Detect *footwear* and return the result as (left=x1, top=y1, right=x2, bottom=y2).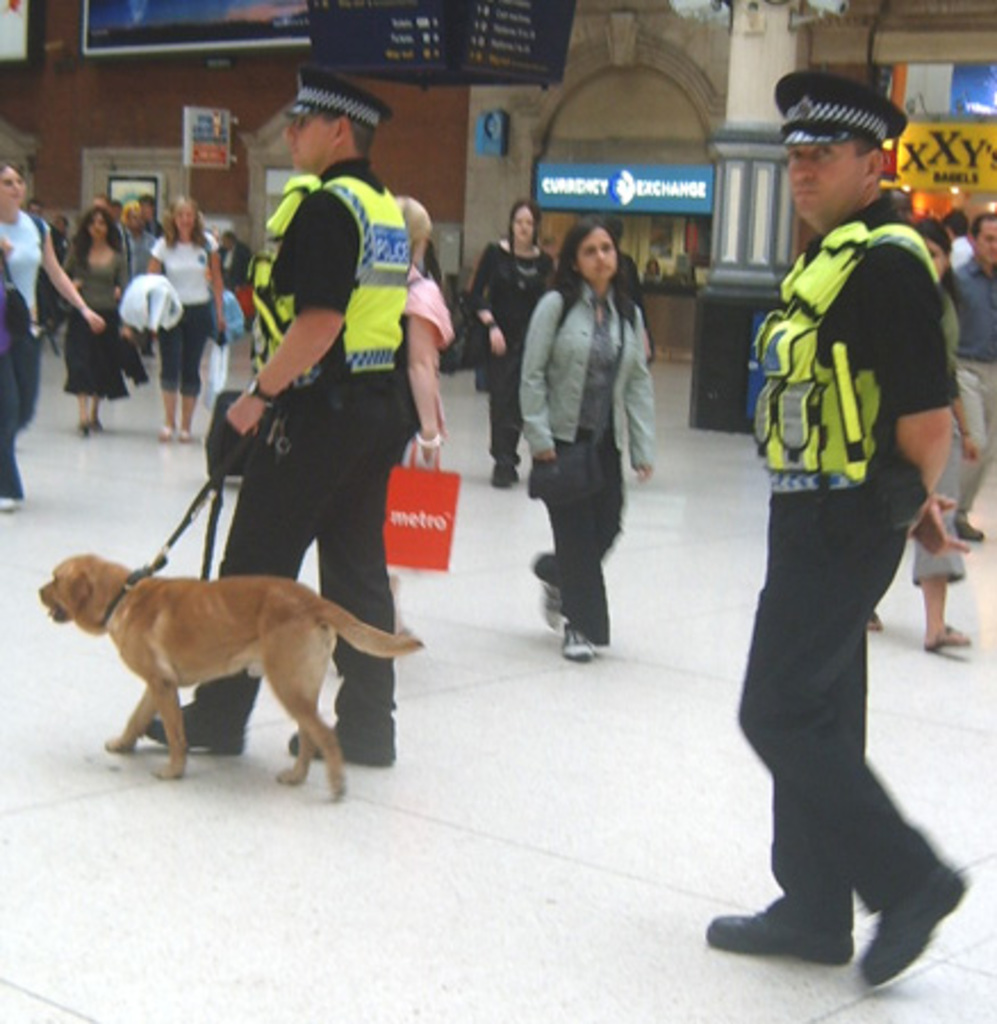
(left=539, top=578, right=567, bottom=628).
